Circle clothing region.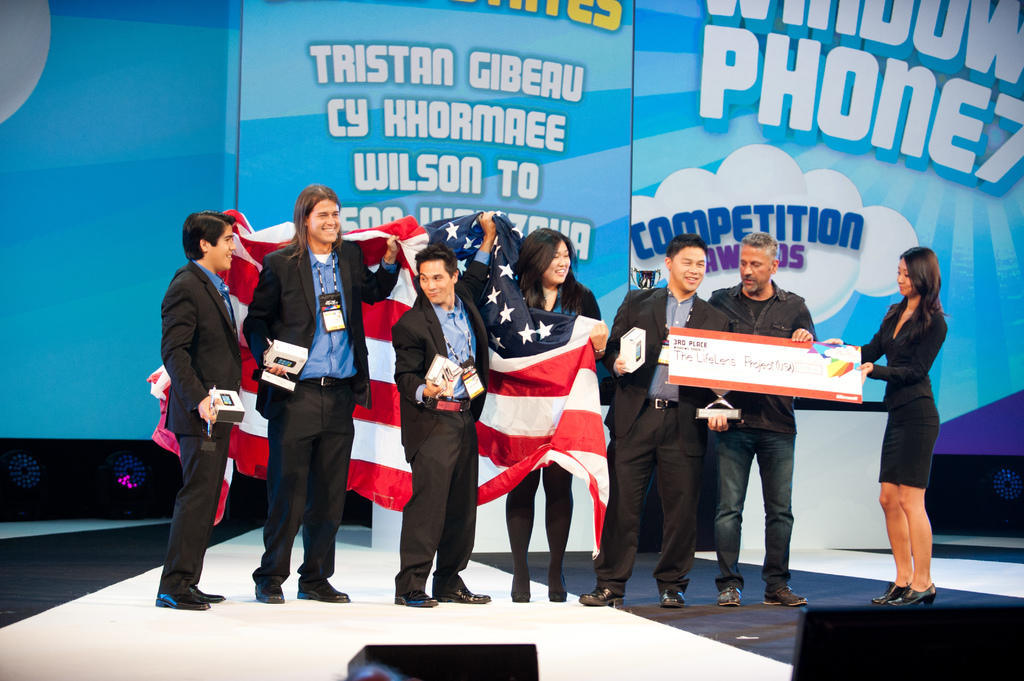
Region: pyautogui.locateOnScreen(153, 267, 243, 595).
